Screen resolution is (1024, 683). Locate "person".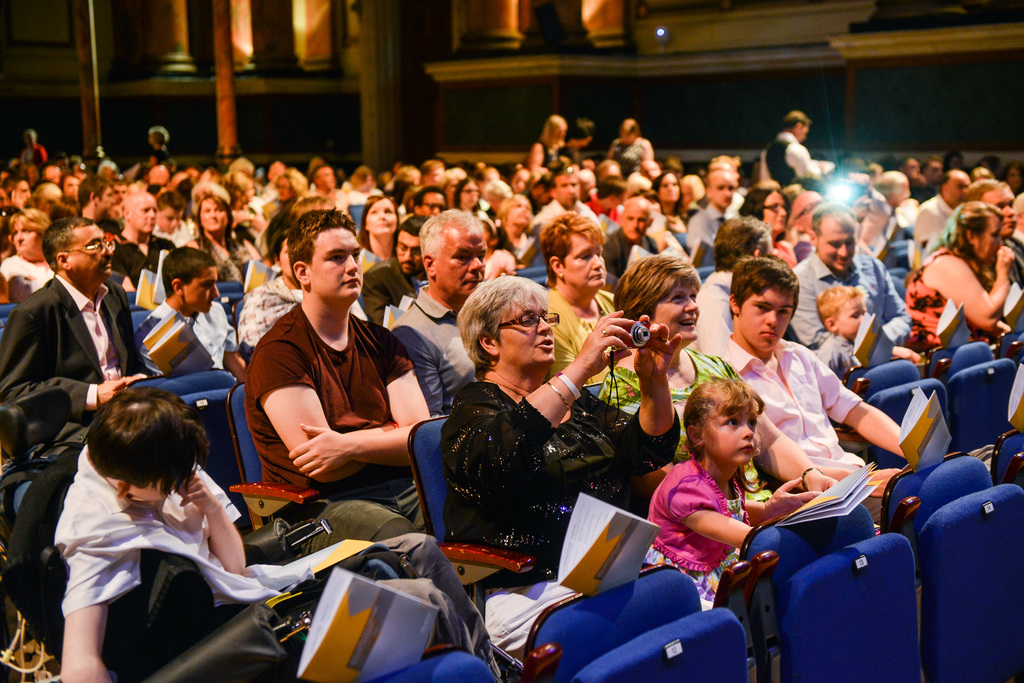
bbox=(1007, 162, 1023, 192).
